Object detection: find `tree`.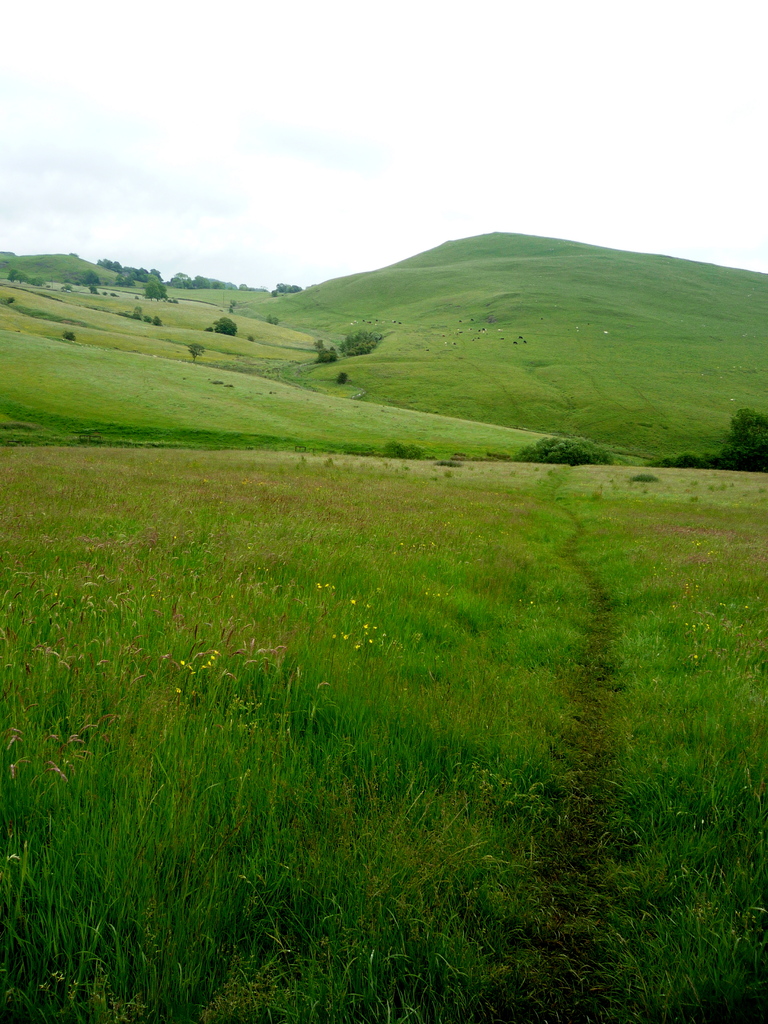
box=[339, 323, 385, 355].
